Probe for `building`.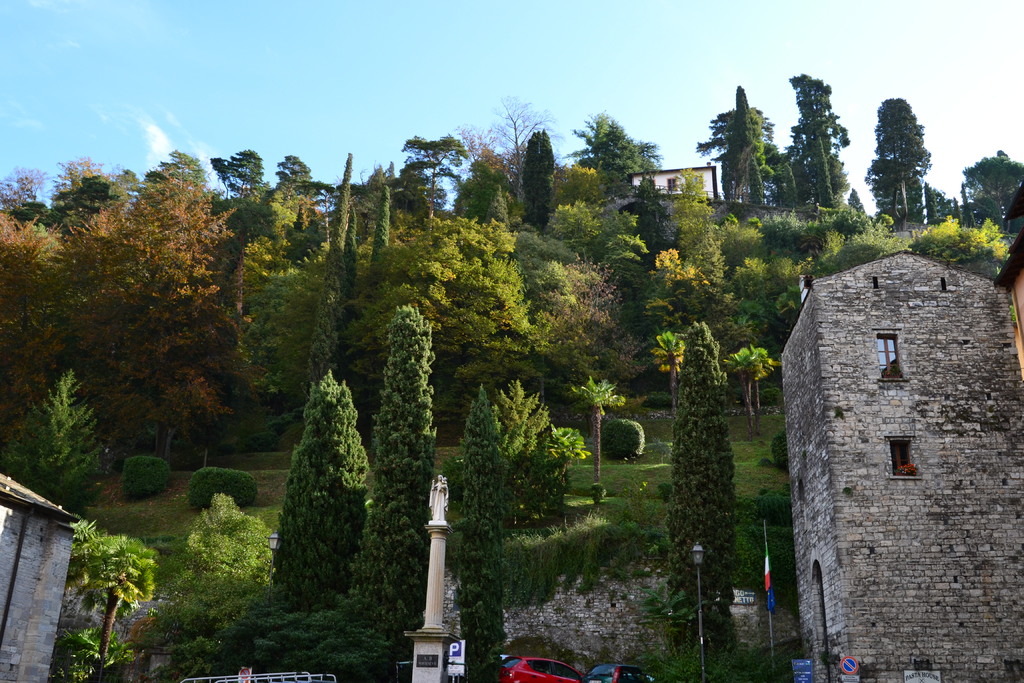
Probe result: left=776, top=248, right=1023, bottom=682.
